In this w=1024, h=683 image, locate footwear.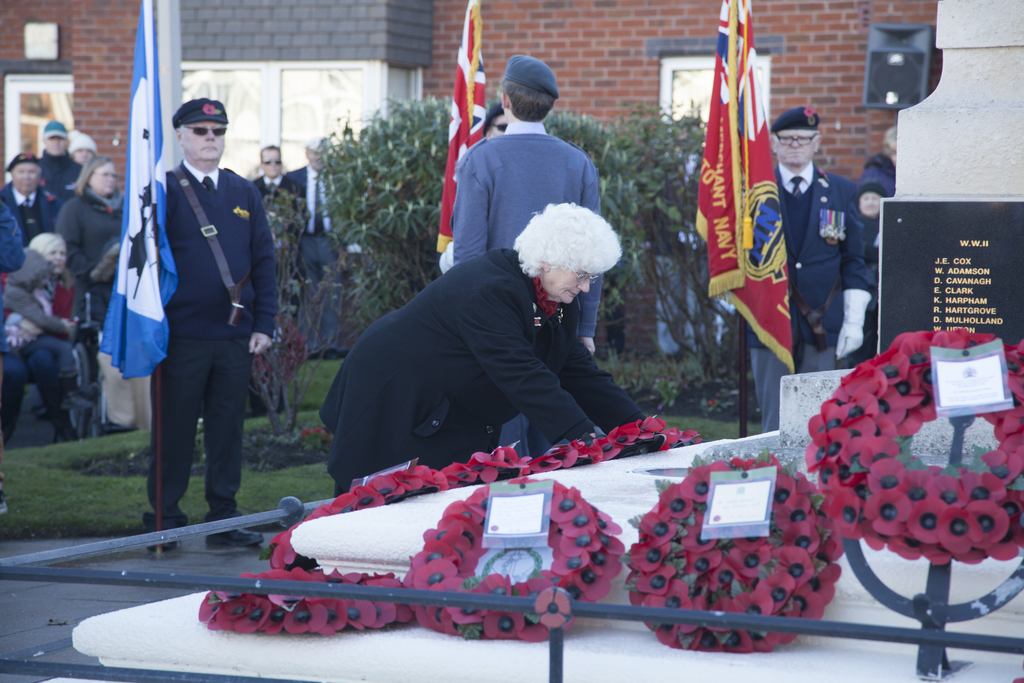
Bounding box: {"x1": 196, "y1": 525, "x2": 268, "y2": 553}.
